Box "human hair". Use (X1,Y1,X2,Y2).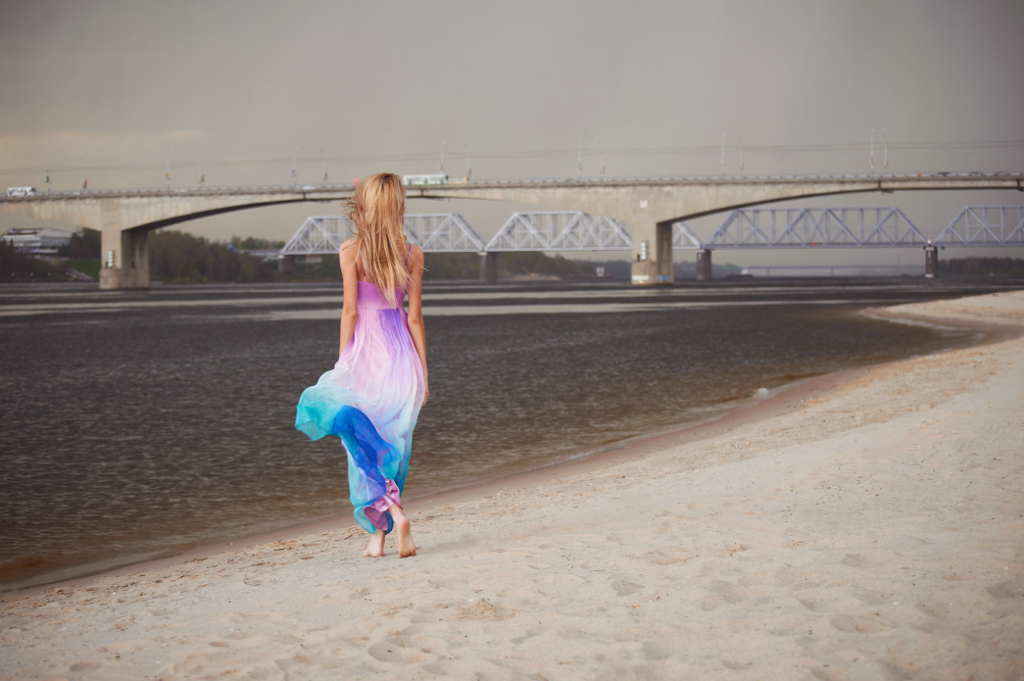
(342,163,410,289).
